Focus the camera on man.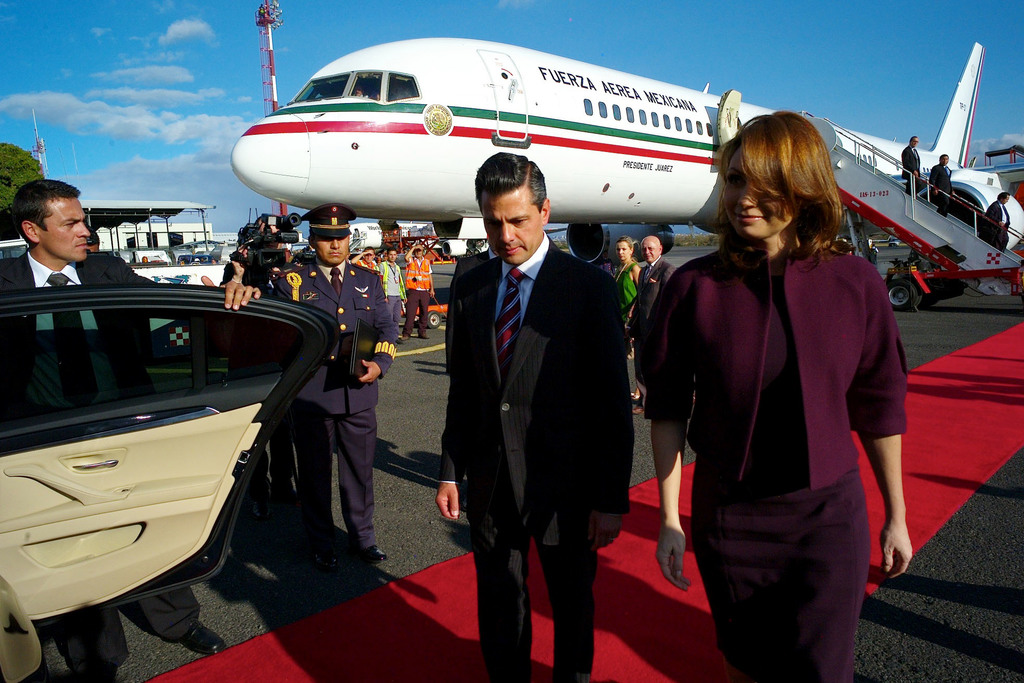
Focus region: {"left": 982, "top": 188, "right": 1012, "bottom": 252}.
